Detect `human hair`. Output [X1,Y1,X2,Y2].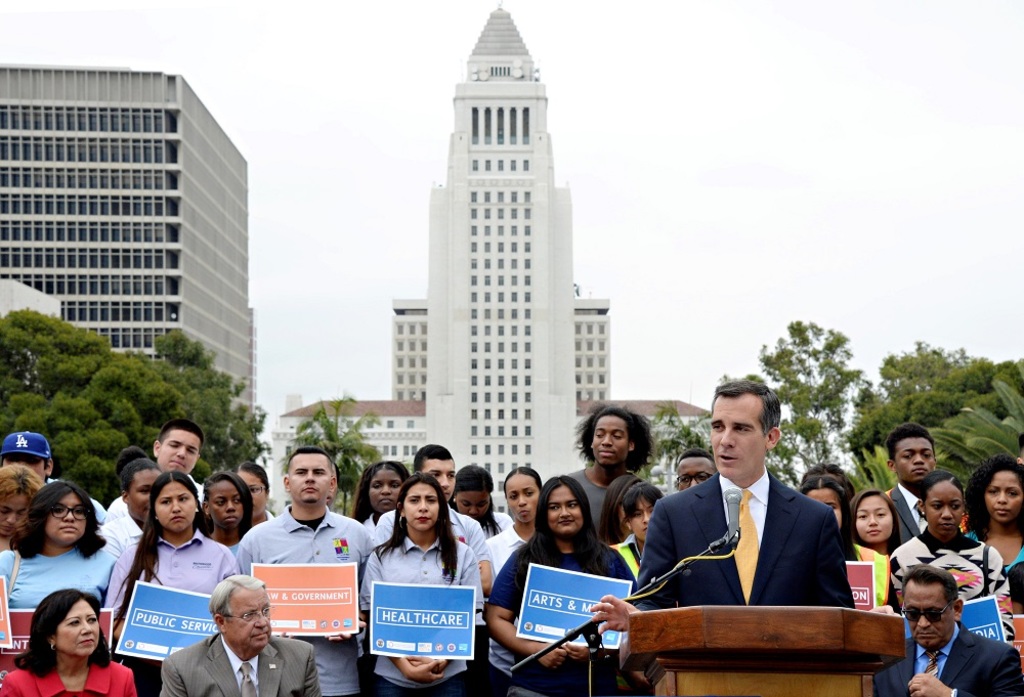
[123,460,160,503].
